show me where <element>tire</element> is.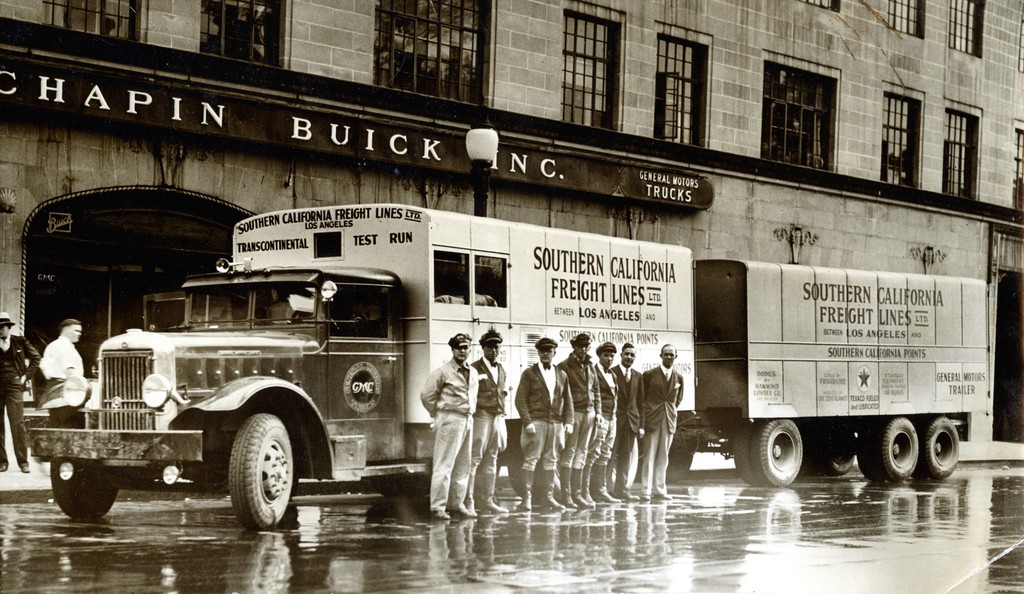
<element>tire</element> is at bbox=(609, 440, 639, 486).
